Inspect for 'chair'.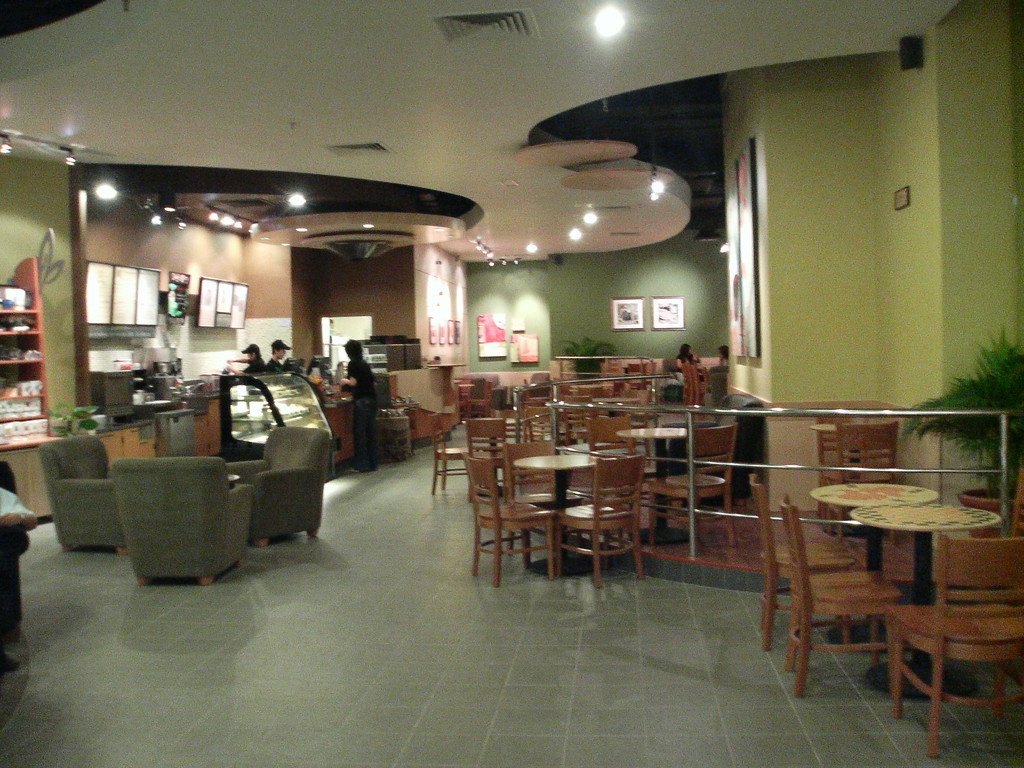
Inspection: [684, 357, 705, 410].
